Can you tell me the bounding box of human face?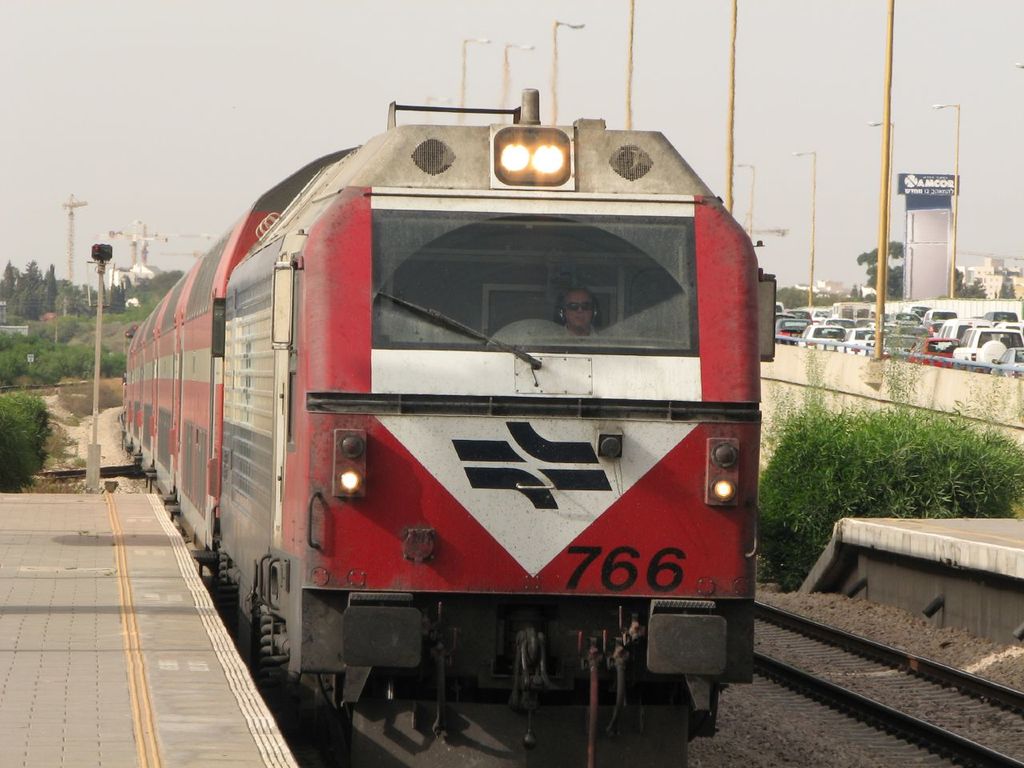
(565, 294, 593, 330).
